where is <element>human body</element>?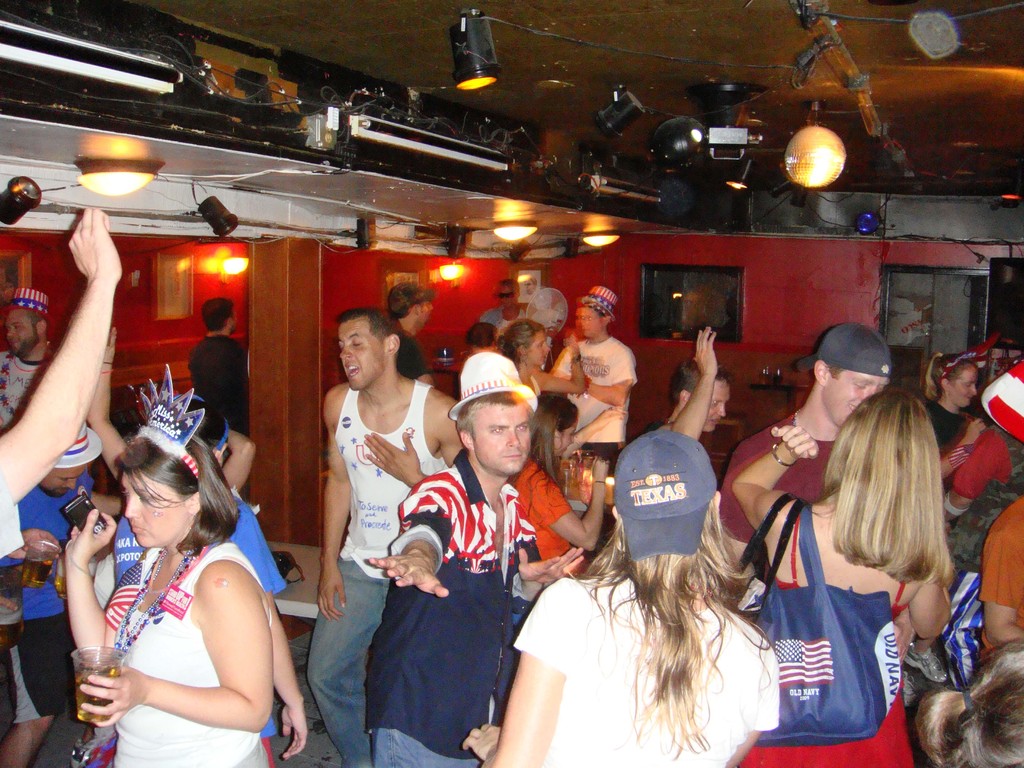
bbox=(93, 395, 308, 767).
